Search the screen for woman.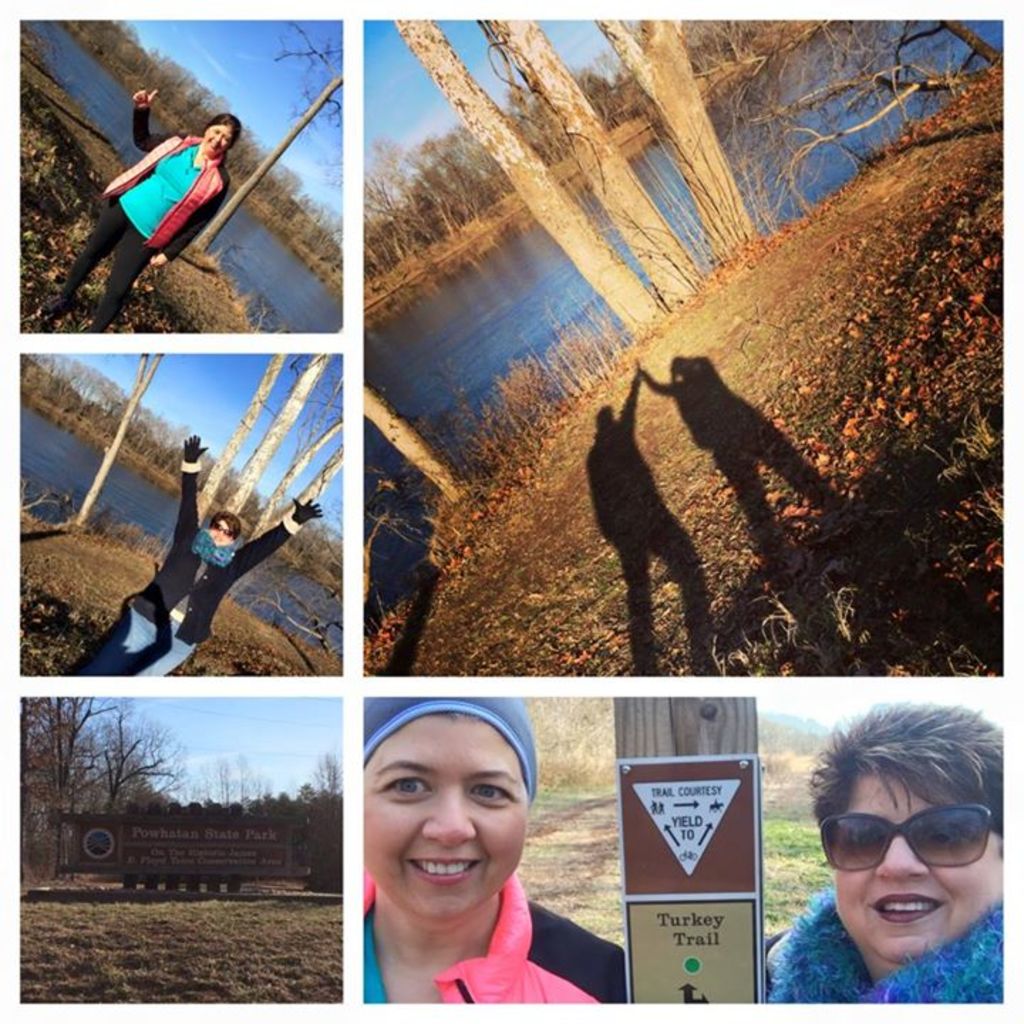
Found at box=[347, 674, 630, 1017].
